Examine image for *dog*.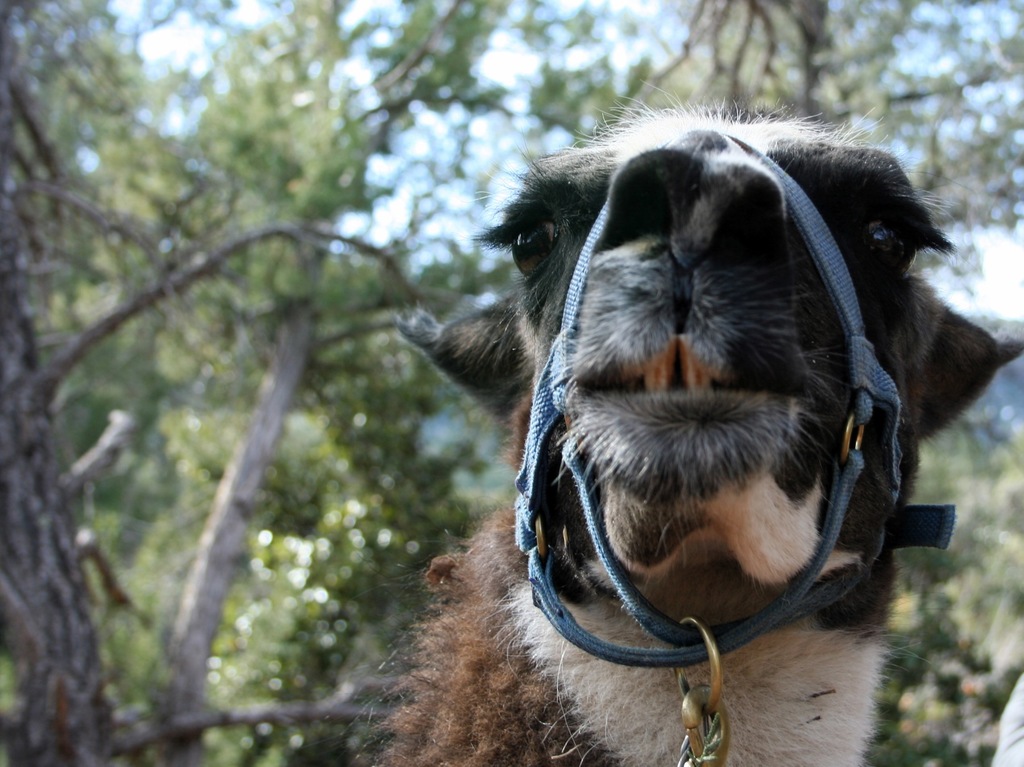
Examination result: [342,77,1023,766].
